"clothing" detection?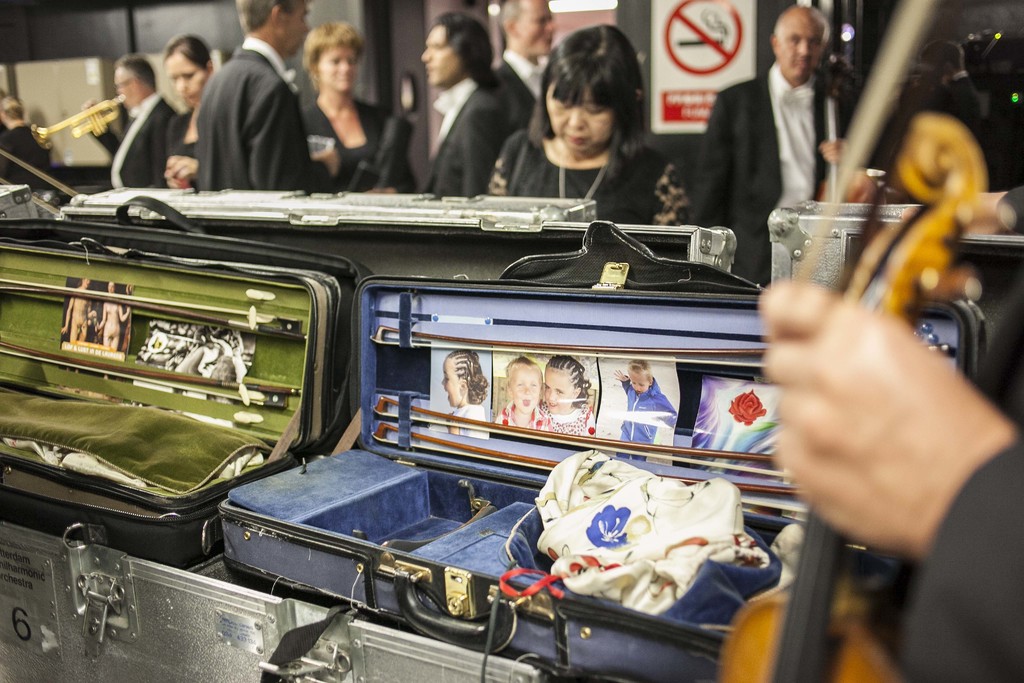
l=486, t=132, r=688, b=223
